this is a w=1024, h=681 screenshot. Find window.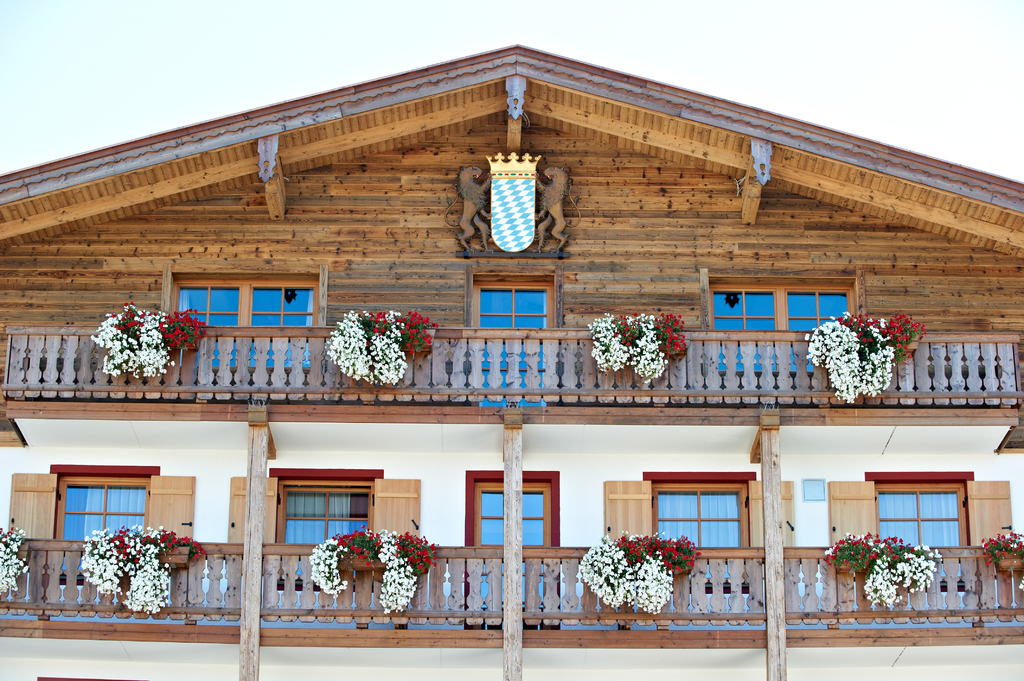
Bounding box: region(270, 465, 384, 549).
